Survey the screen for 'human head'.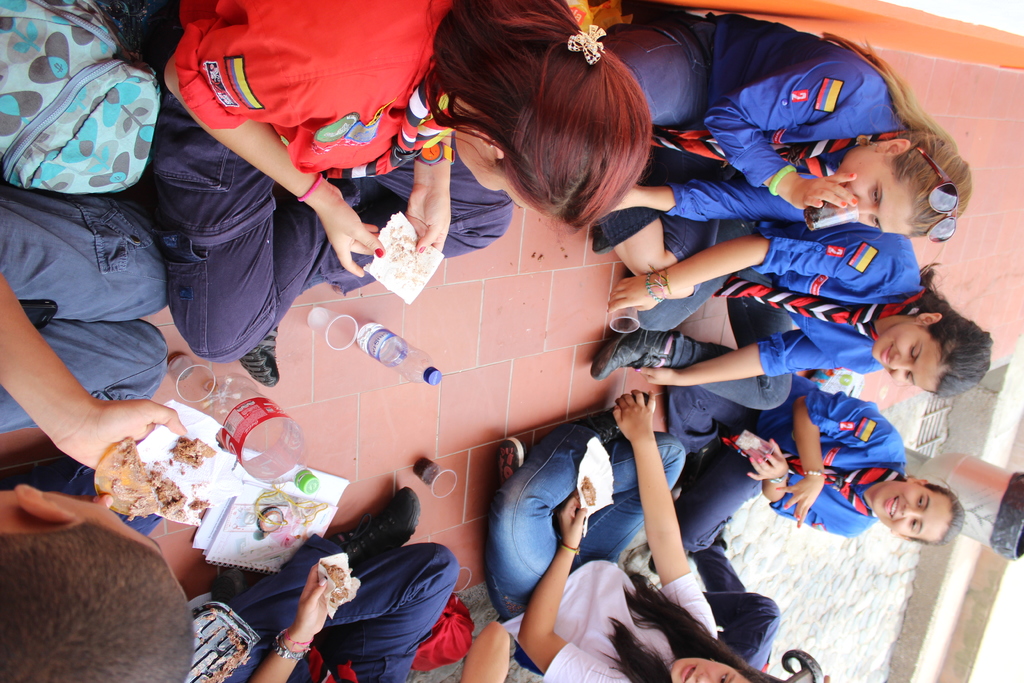
Survey found: [455,49,652,229].
